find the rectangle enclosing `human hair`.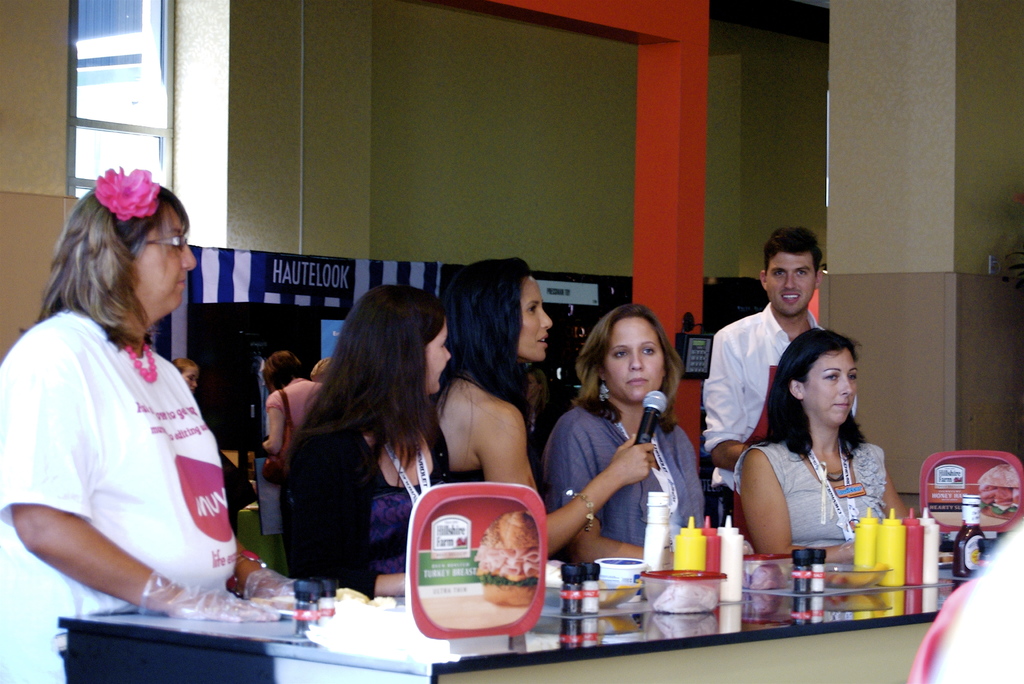
bbox=(433, 257, 534, 425).
